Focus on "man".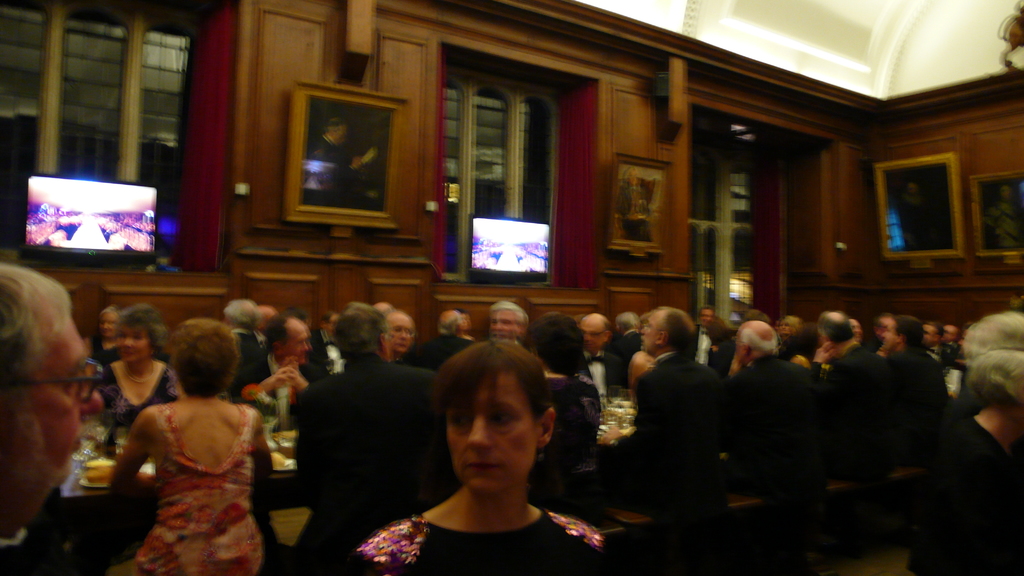
Focused at x1=691 y1=303 x2=726 y2=380.
